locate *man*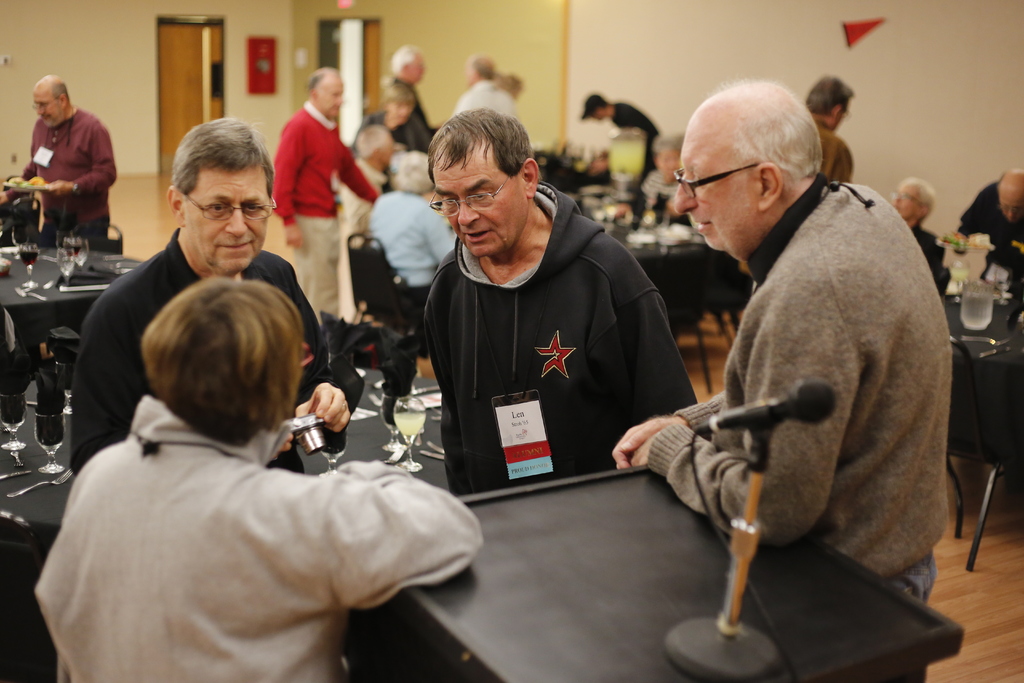
left=630, top=67, right=964, bottom=665
